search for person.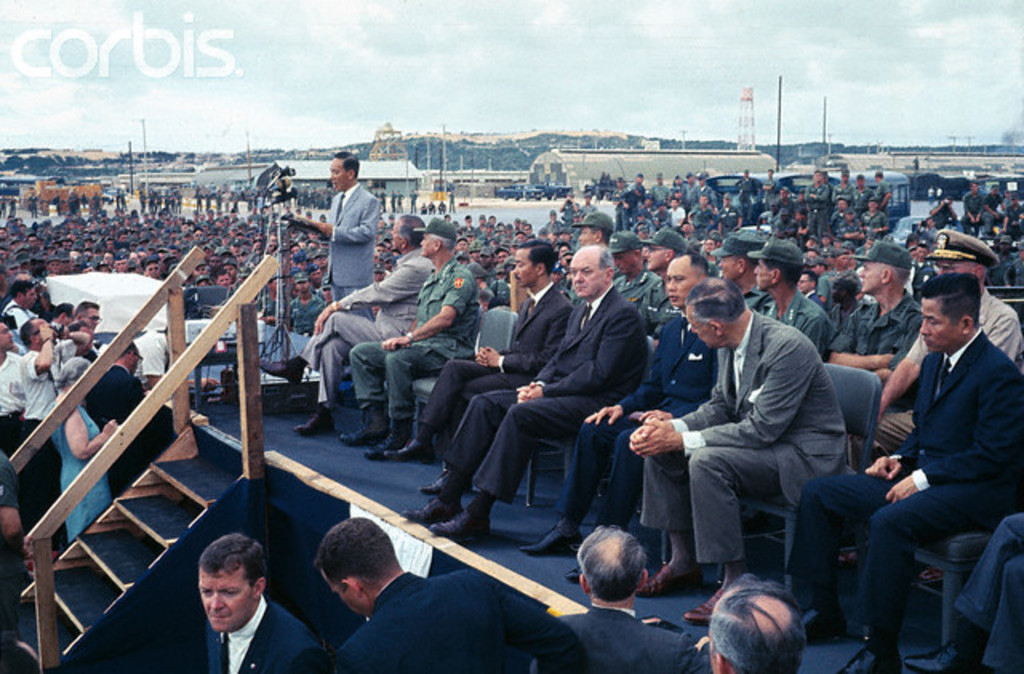
Found at 626, 271, 853, 624.
